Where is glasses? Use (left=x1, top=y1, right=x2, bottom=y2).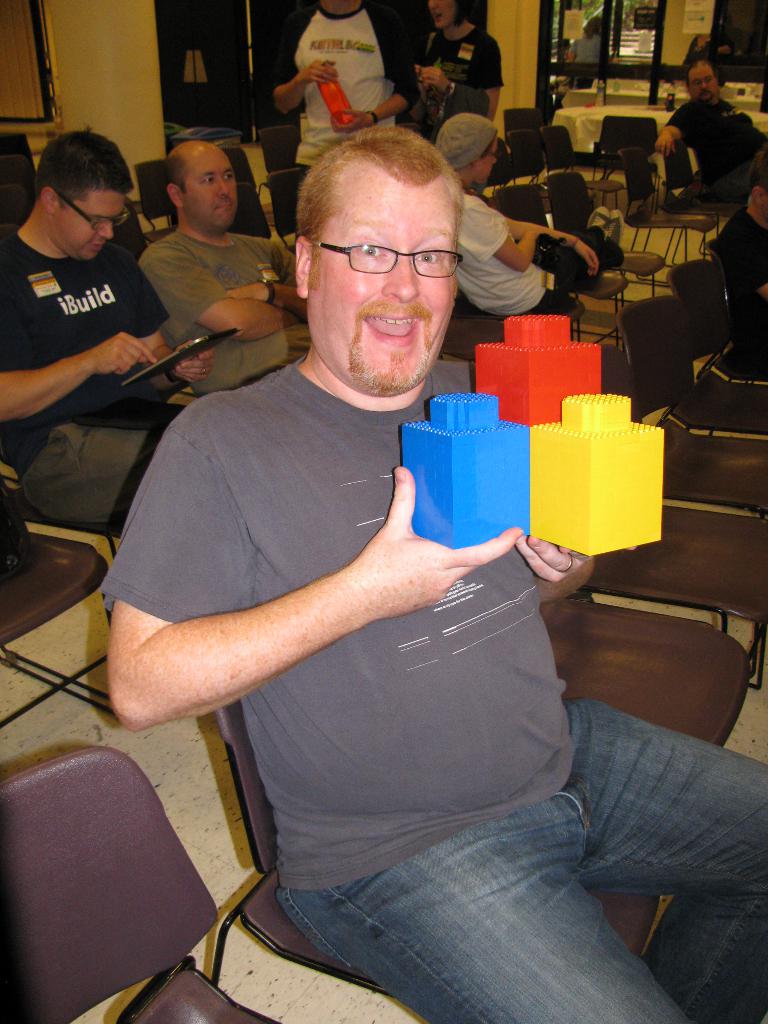
(left=53, top=193, right=137, bottom=231).
